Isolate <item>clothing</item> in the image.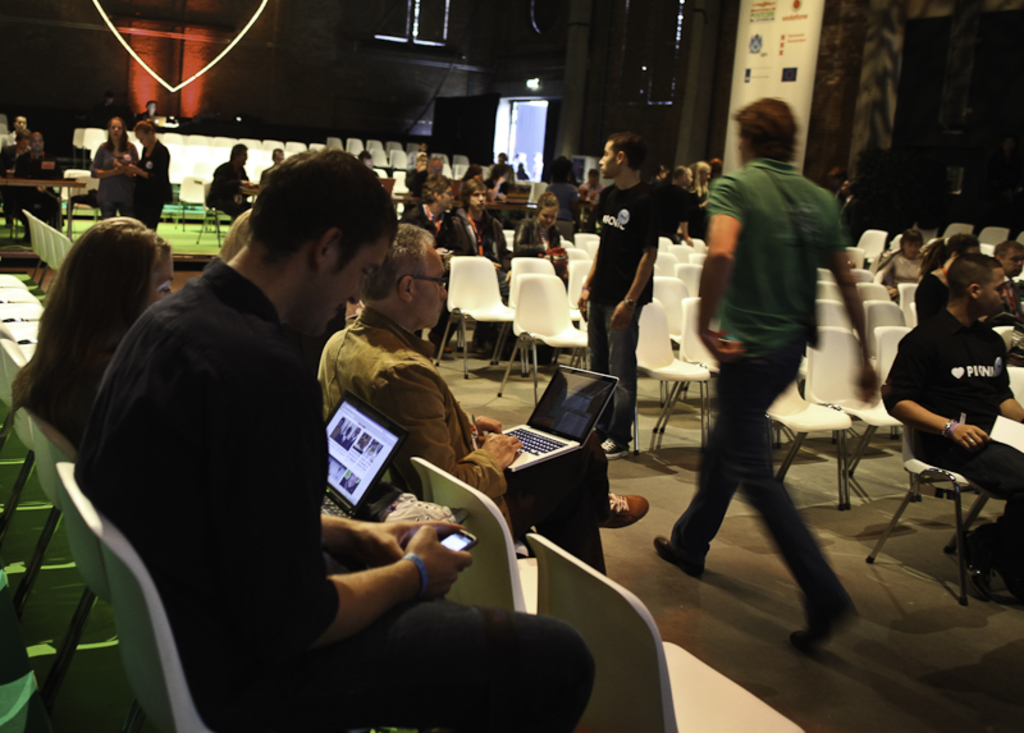
Isolated region: (910, 269, 952, 325).
